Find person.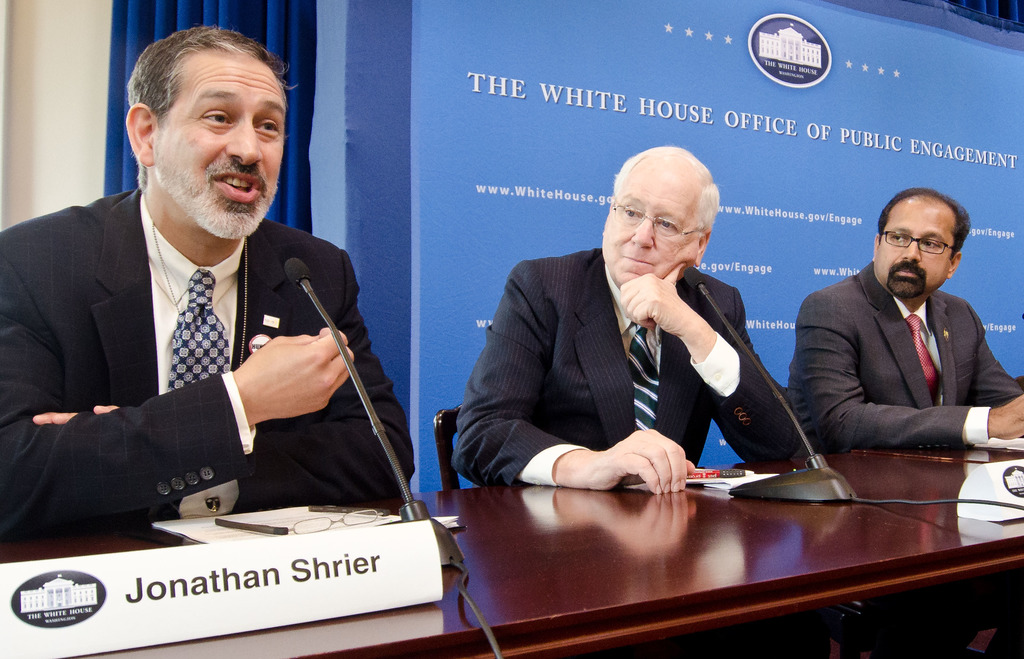
(x1=0, y1=26, x2=413, y2=548).
